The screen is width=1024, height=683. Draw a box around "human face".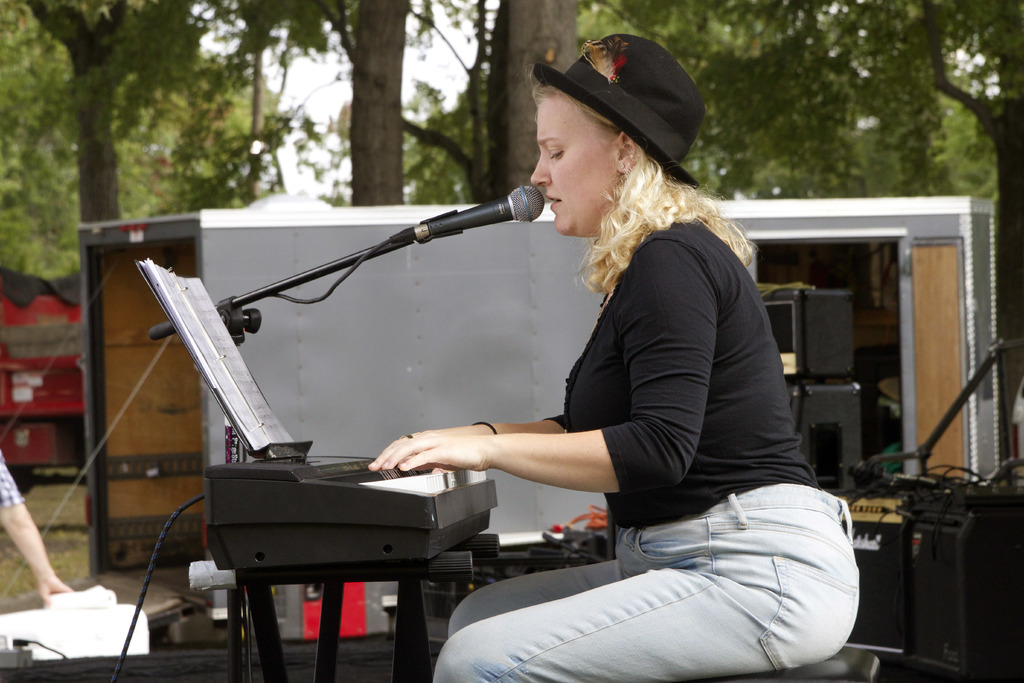
box=[531, 95, 618, 233].
